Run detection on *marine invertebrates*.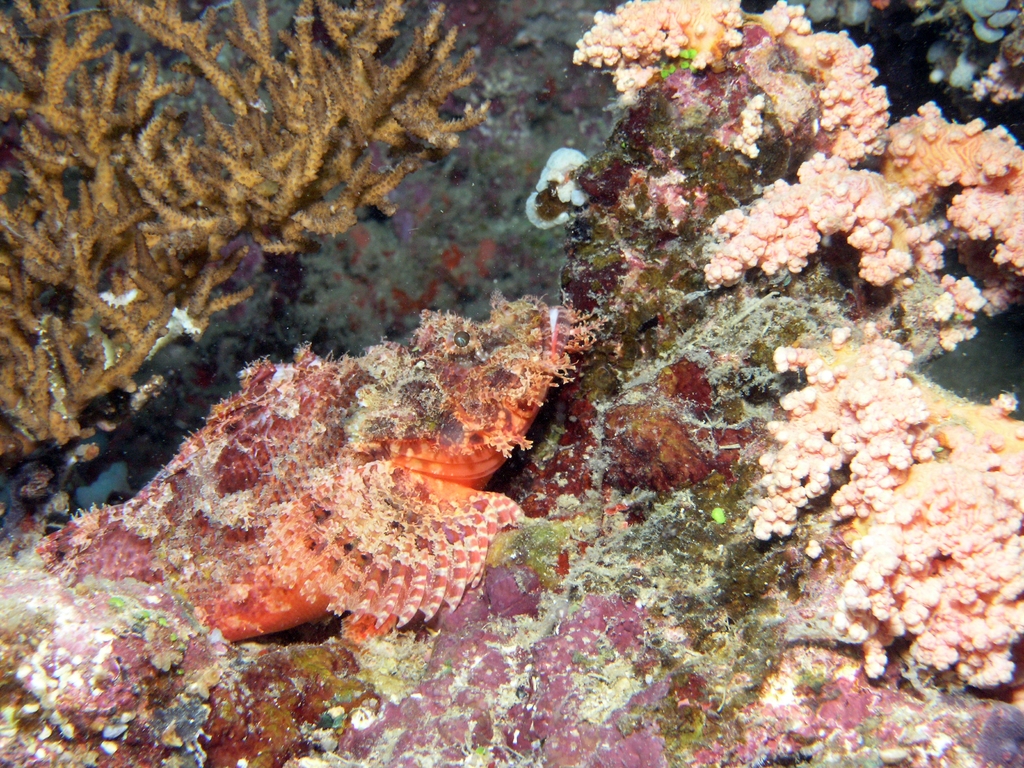
Result: <box>377,395,546,486</box>.
